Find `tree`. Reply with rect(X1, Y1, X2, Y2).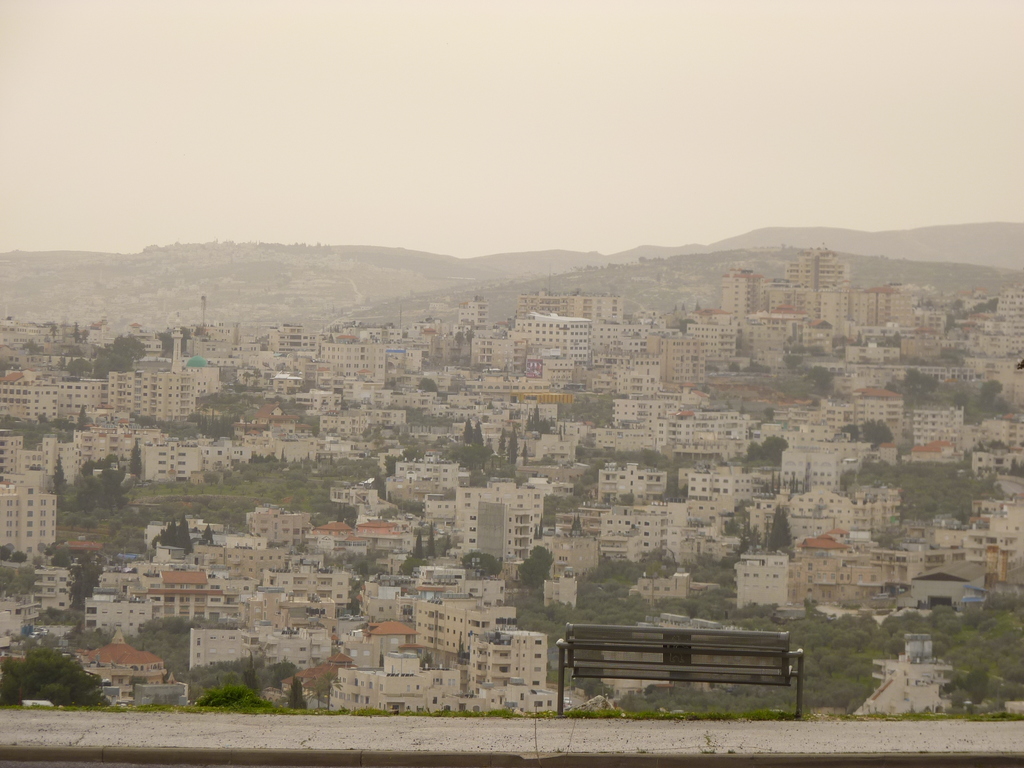
rect(537, 513, 544, 537).
